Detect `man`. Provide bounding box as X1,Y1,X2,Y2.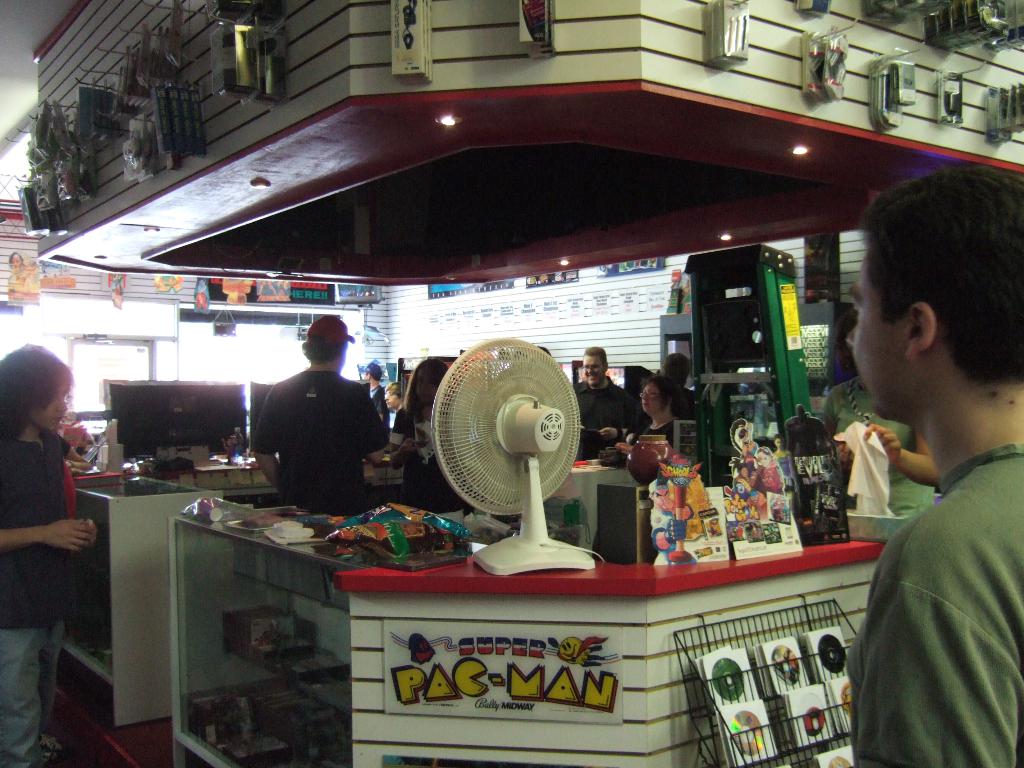
393,393,405,420.
